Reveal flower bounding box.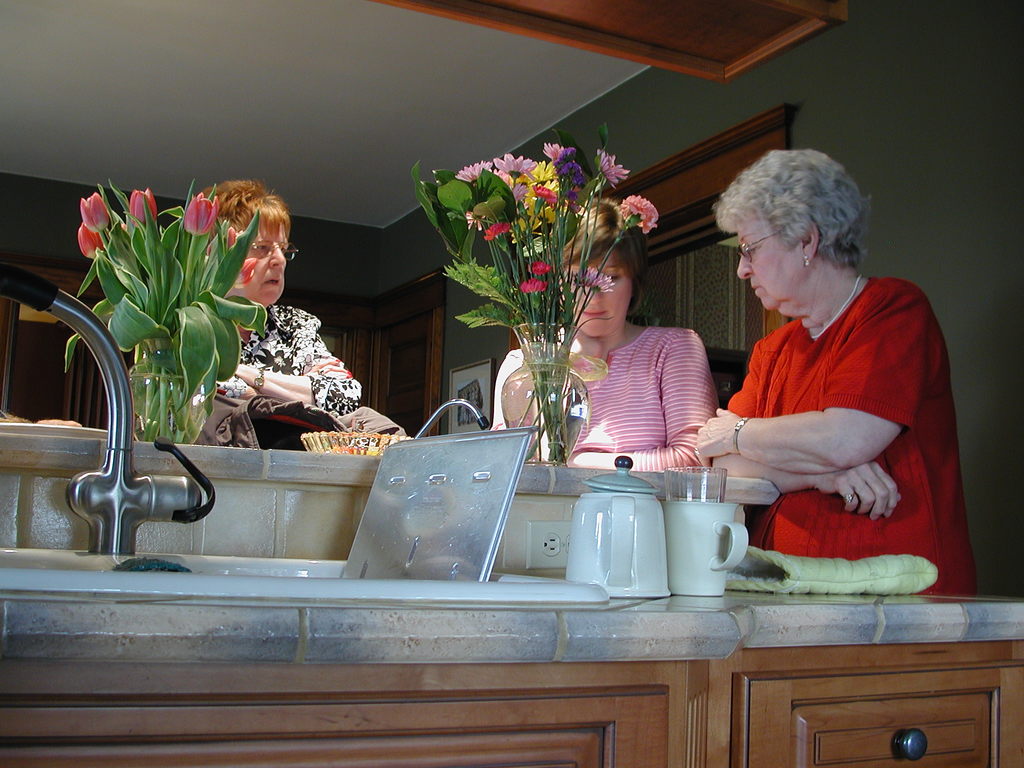
Revealed: [206, 225, 239, 259].
